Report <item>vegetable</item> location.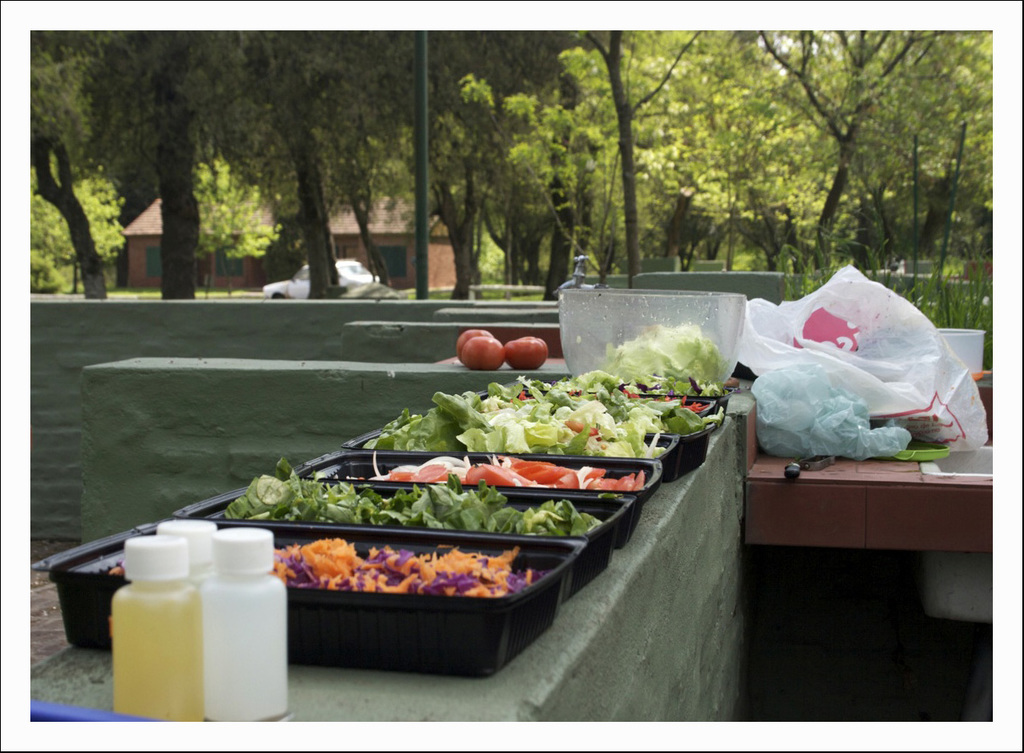
Report: 600 323 721 386.
